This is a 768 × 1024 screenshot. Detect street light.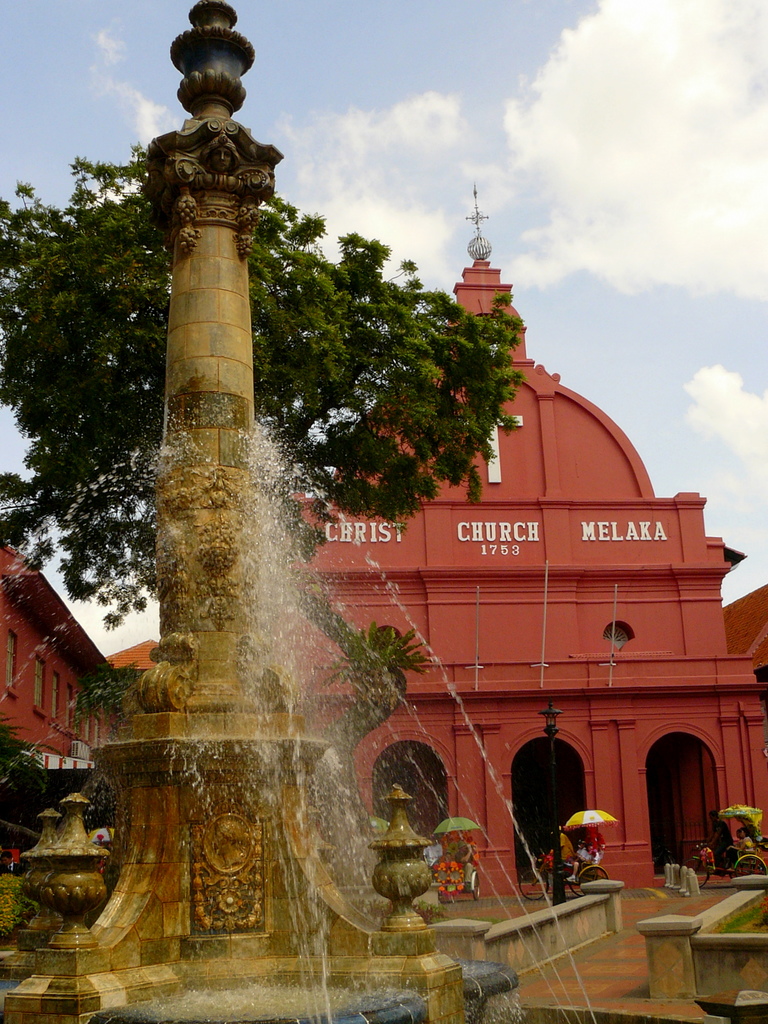
537 705 581 903.
